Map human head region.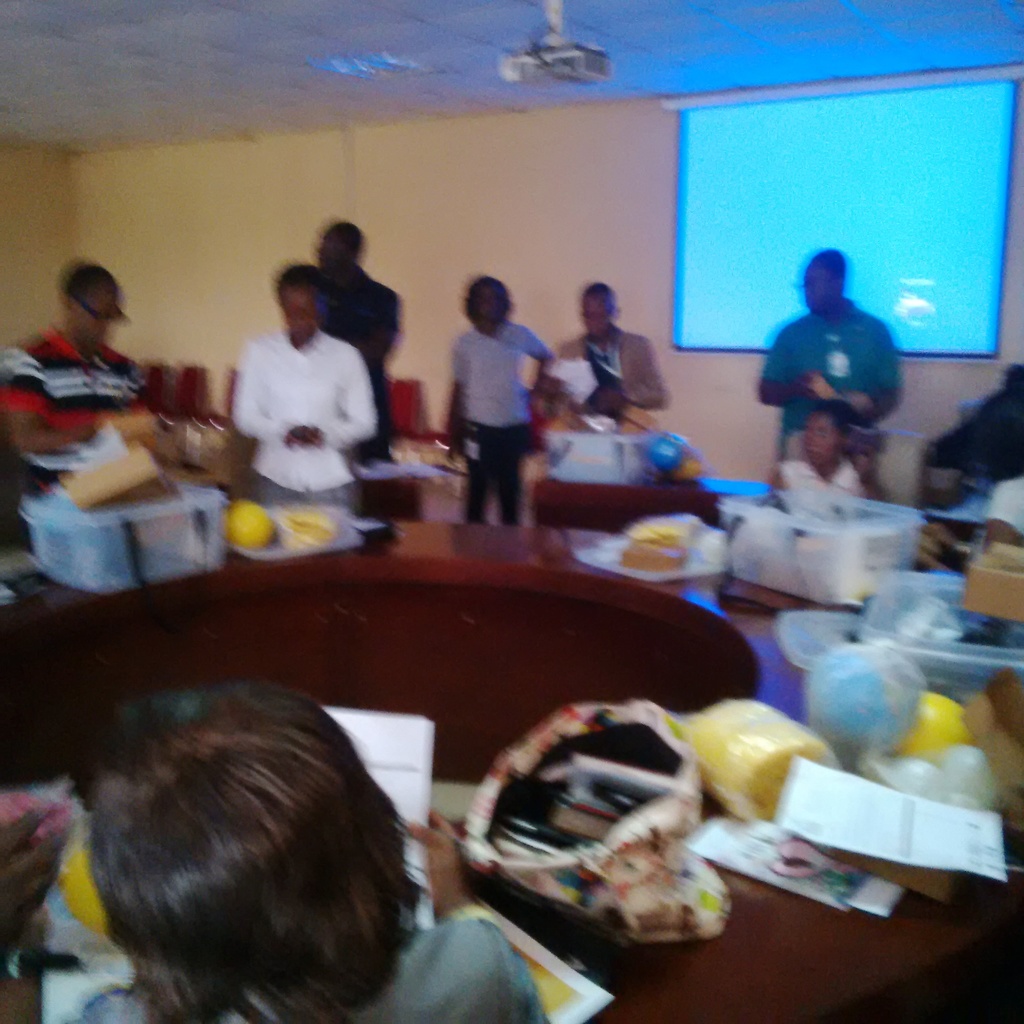
Mapped to pyautogui.locateOnScreen(269, 263, 330, 337).
